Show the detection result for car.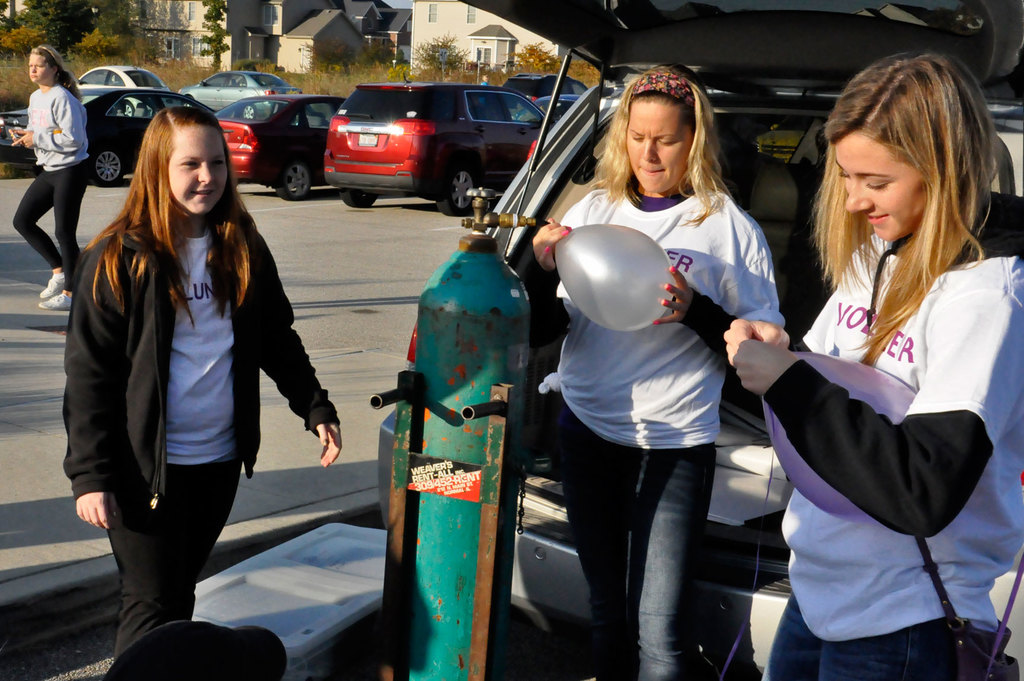
378, 0, 1023, 680.
